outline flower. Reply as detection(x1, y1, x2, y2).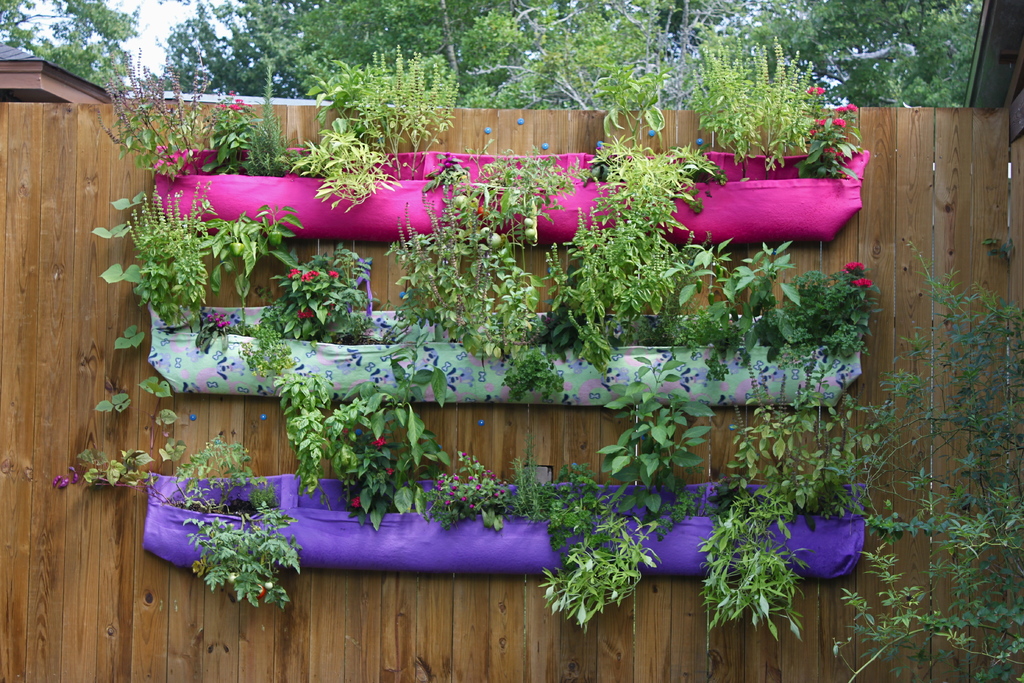
detection(805, 81, 824, 93).
